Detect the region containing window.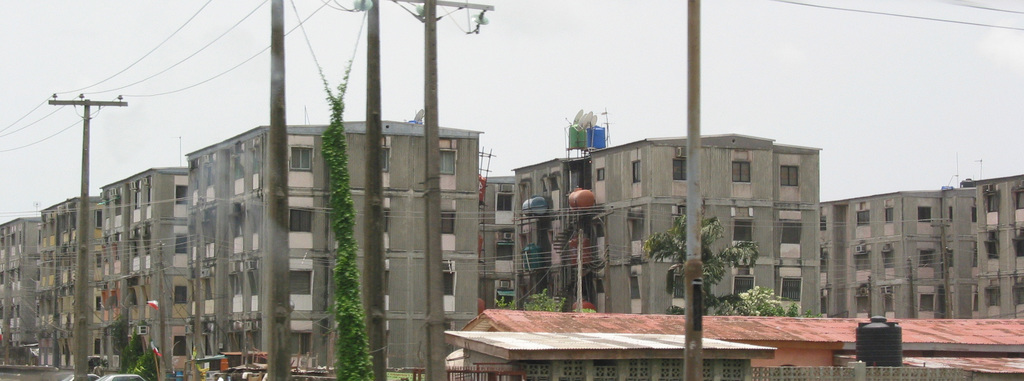
<bbox>289, 269, 312, 295</bbox>.
